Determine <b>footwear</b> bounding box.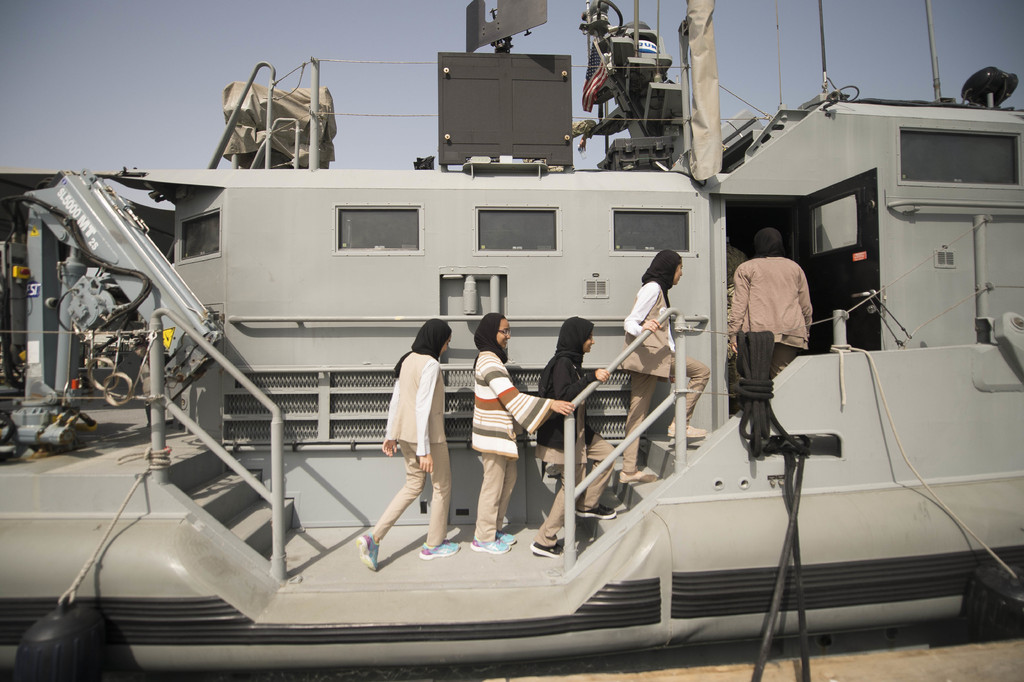
Determined: [579,499,616,520].
